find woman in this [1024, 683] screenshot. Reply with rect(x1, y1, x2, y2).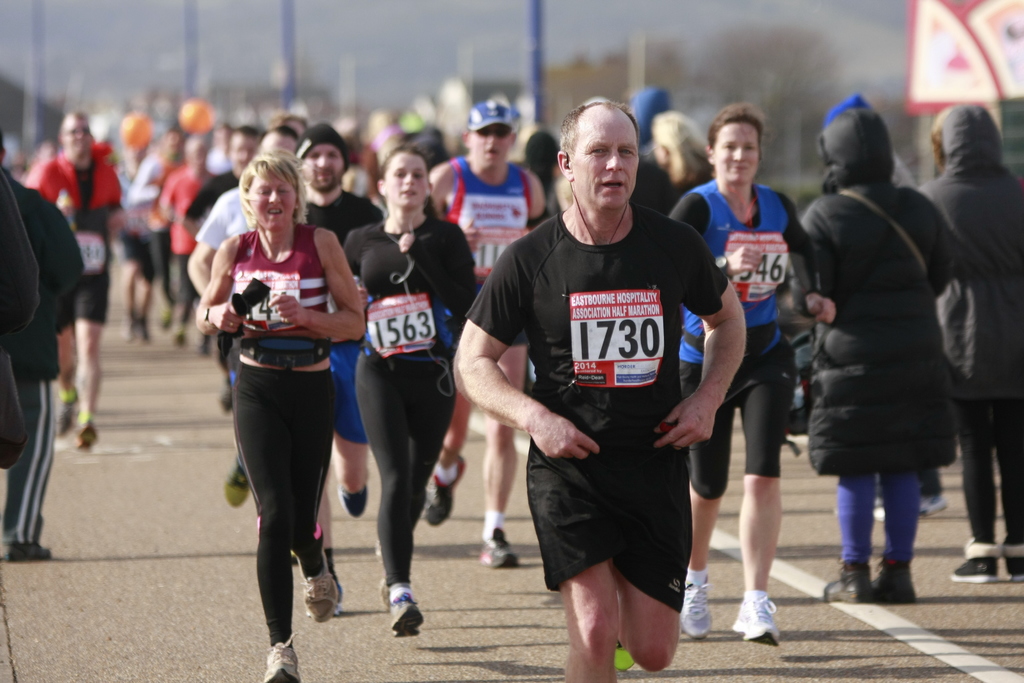
rect(334, 148, 485, 636).
